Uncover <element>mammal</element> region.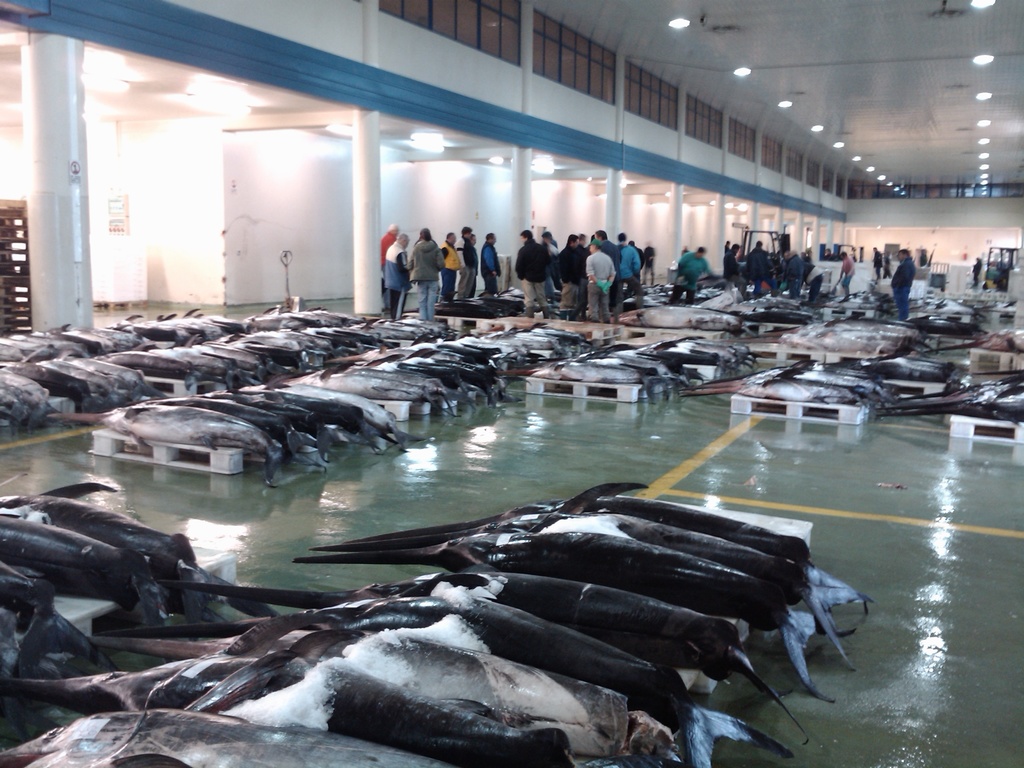
Uncovered: 786/249/806/300.
